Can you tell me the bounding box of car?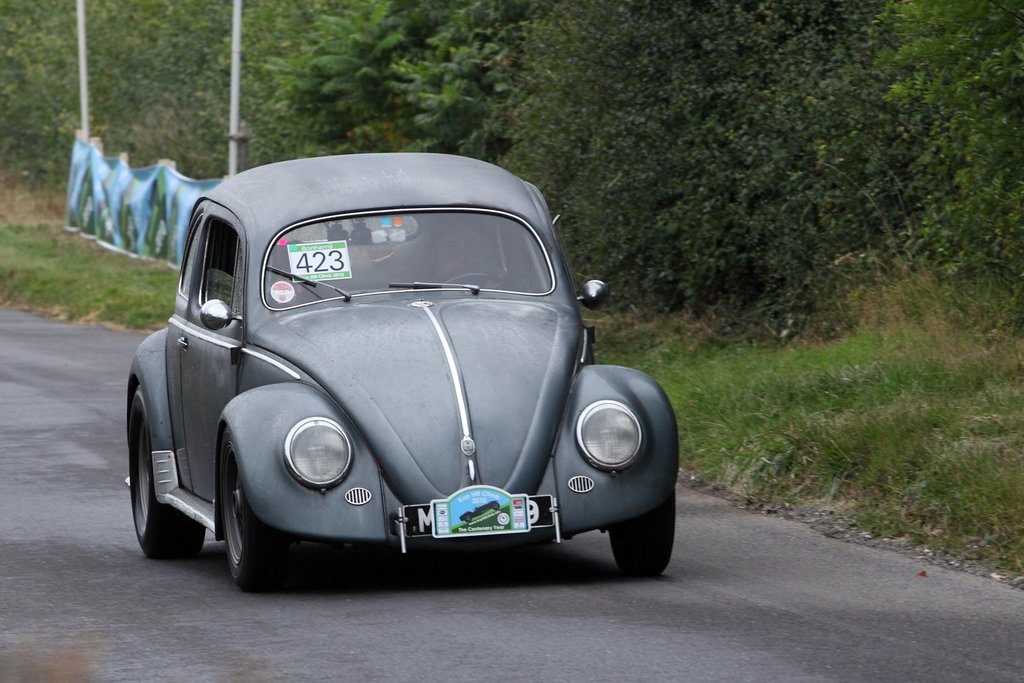
region(122, 167, 673, 595).
